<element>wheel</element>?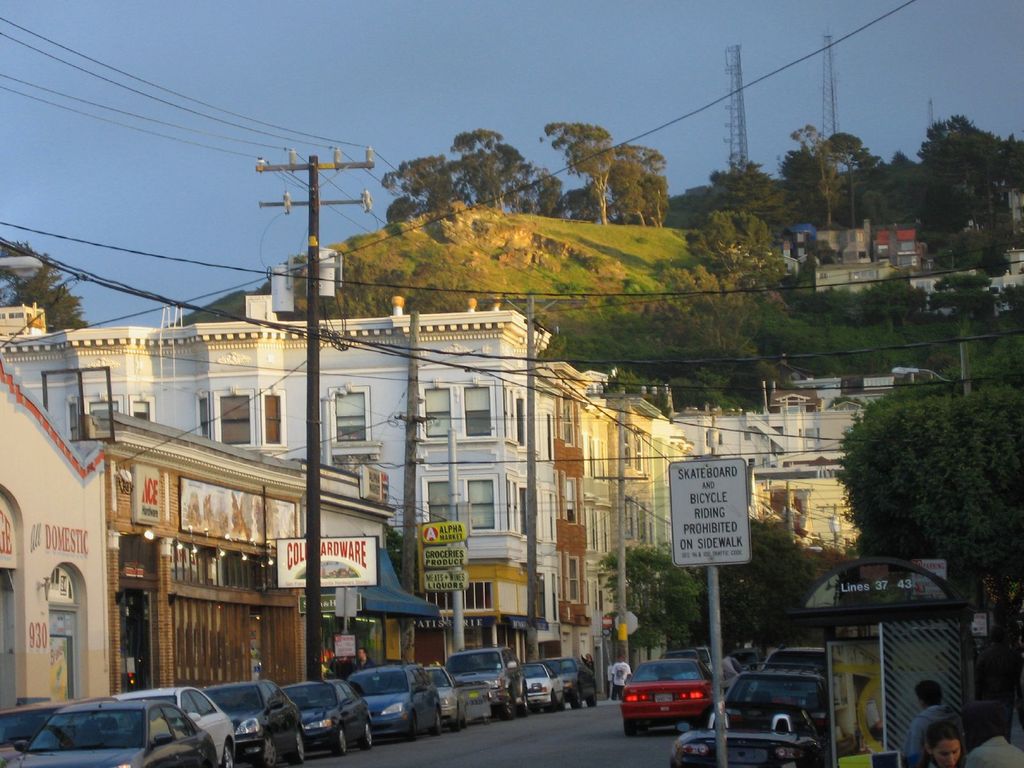
region(221, 740, 234, 767)
